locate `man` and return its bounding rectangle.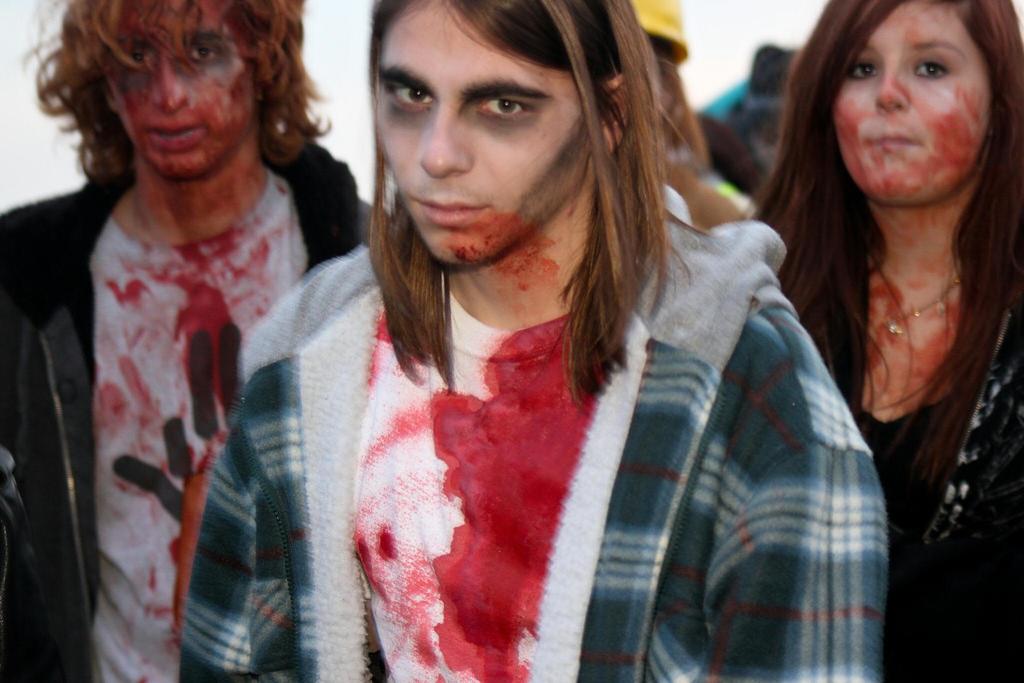
pyautogui.locateOnScreen(0, 0, 379, 682).
